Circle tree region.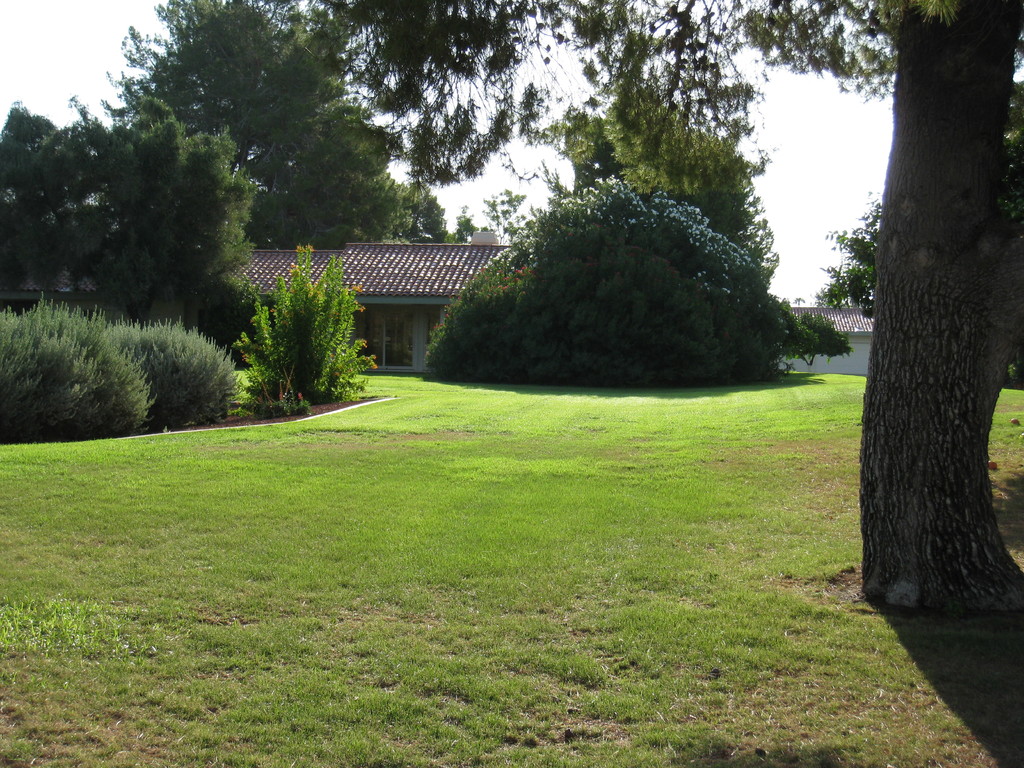
Region: box(442, 215, 480, 256).
